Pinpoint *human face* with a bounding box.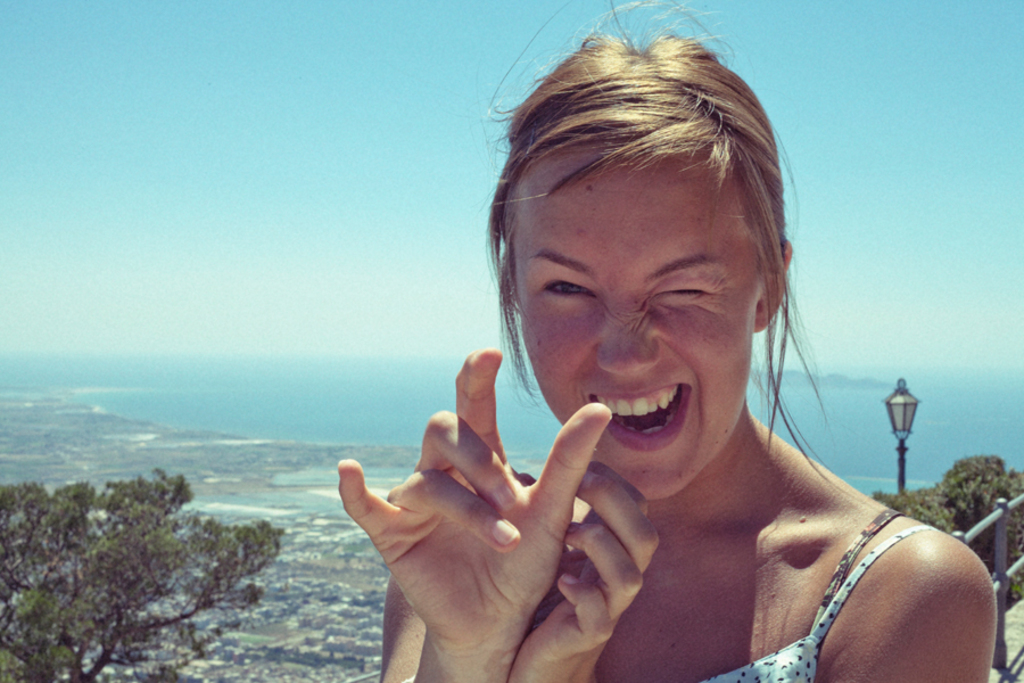
rect(503, 155, 753, 508).
